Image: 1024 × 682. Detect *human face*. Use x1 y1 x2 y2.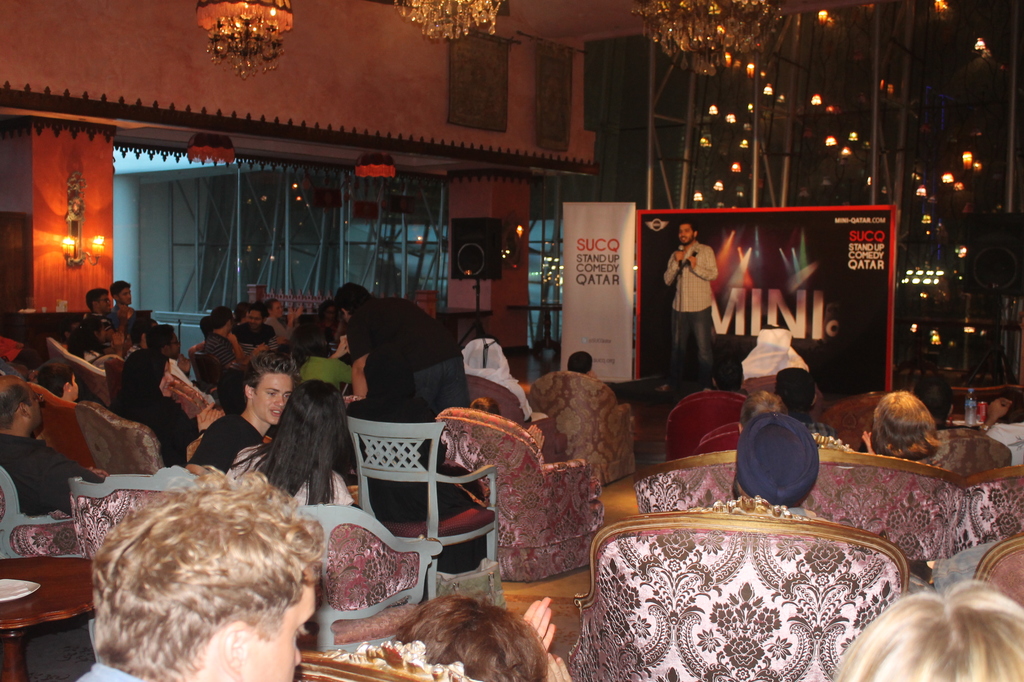
248 374 290 436.
